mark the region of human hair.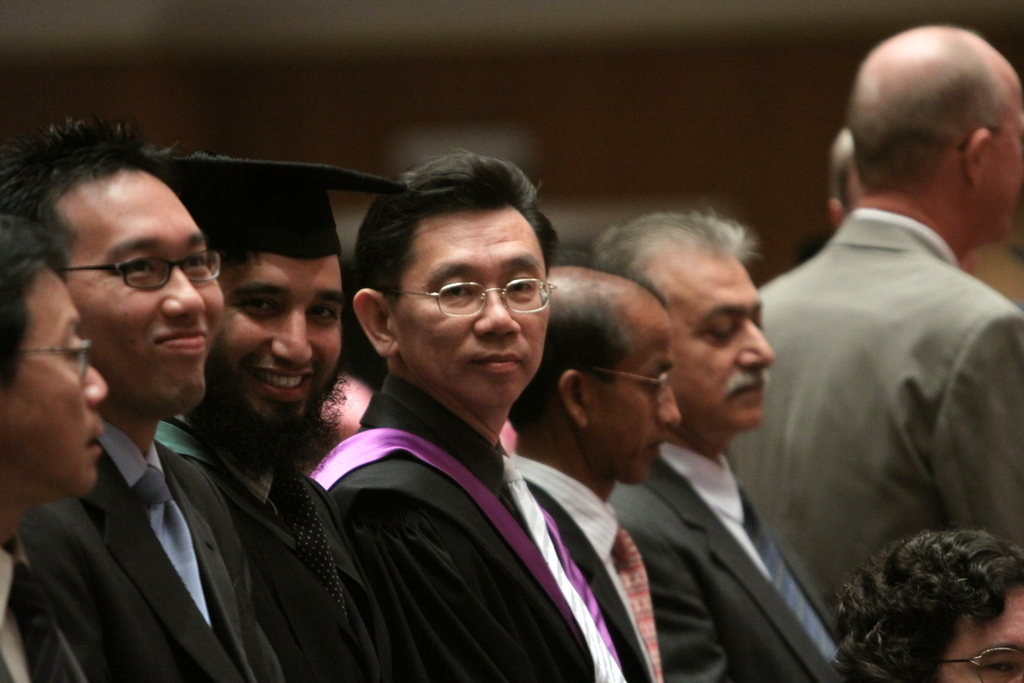
Region: locate(0, 216, 67, 383).
